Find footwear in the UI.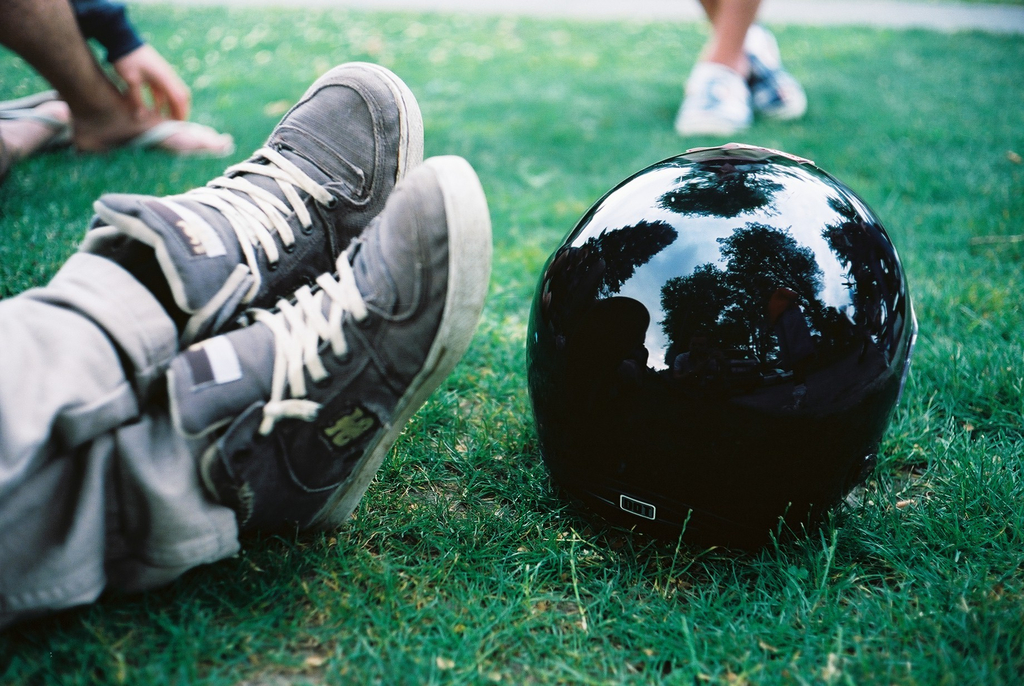
UI element at 60,120,233,165.
